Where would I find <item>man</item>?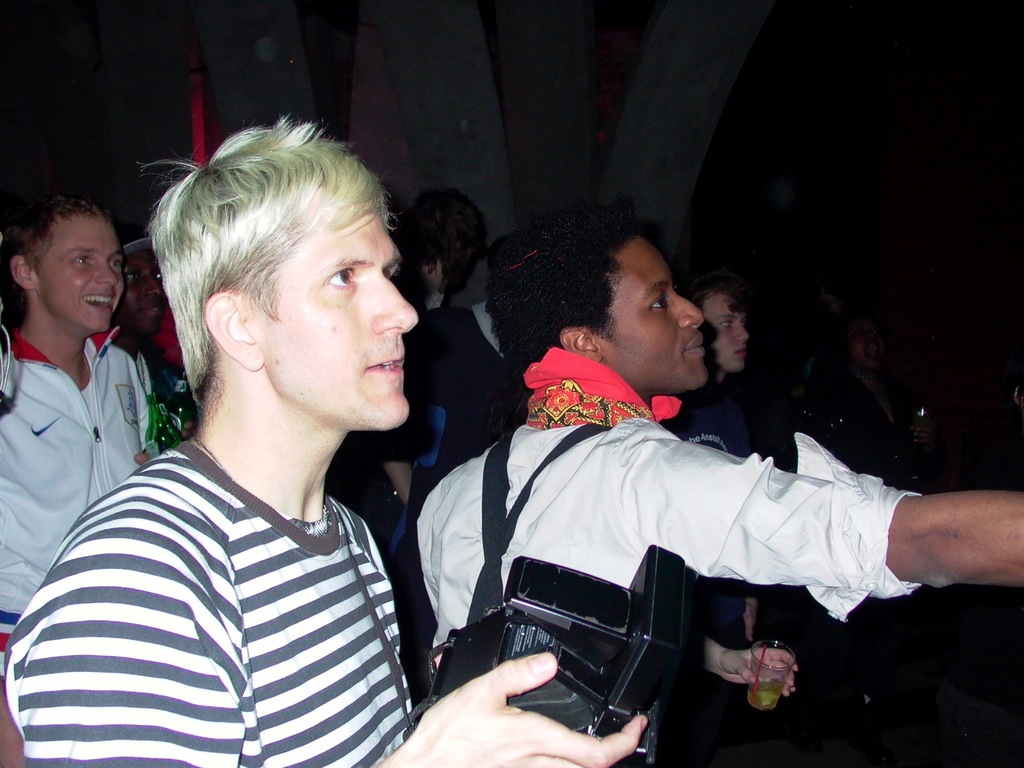
At crop(0, 192, 175, 767).
